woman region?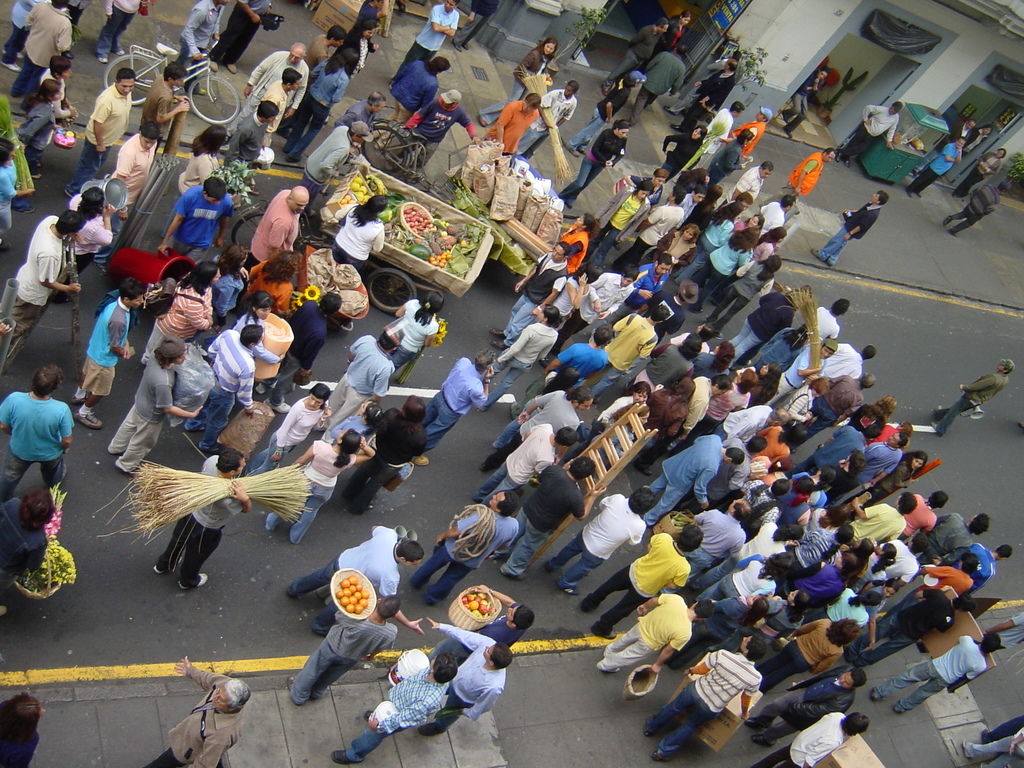
bbox=[483, 40, 558, 129]
